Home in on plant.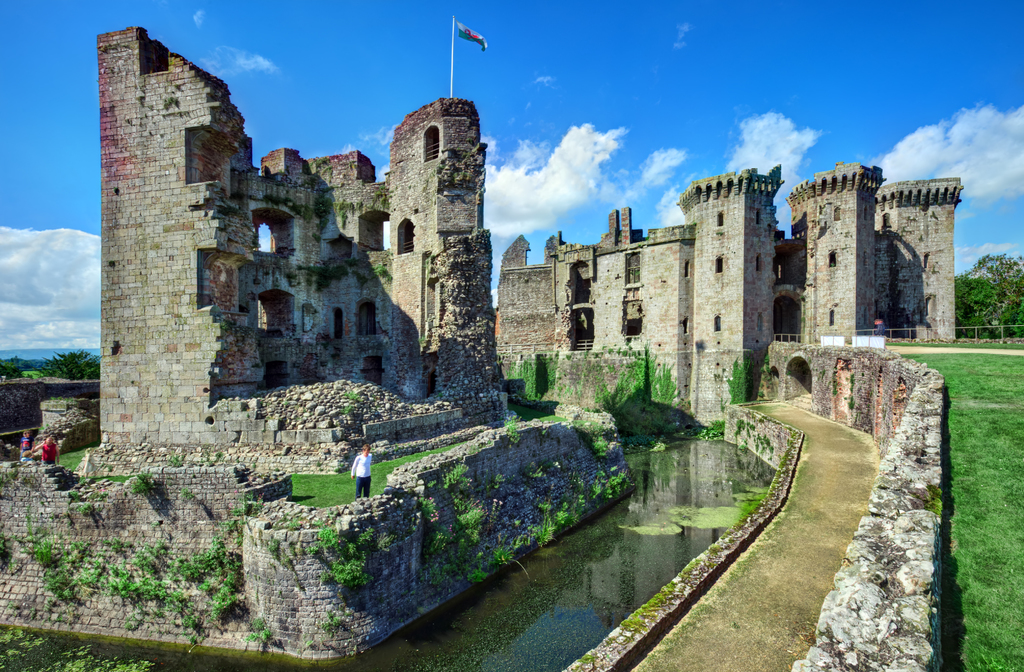
Homed in at detection(760, 356, 772, 376).
